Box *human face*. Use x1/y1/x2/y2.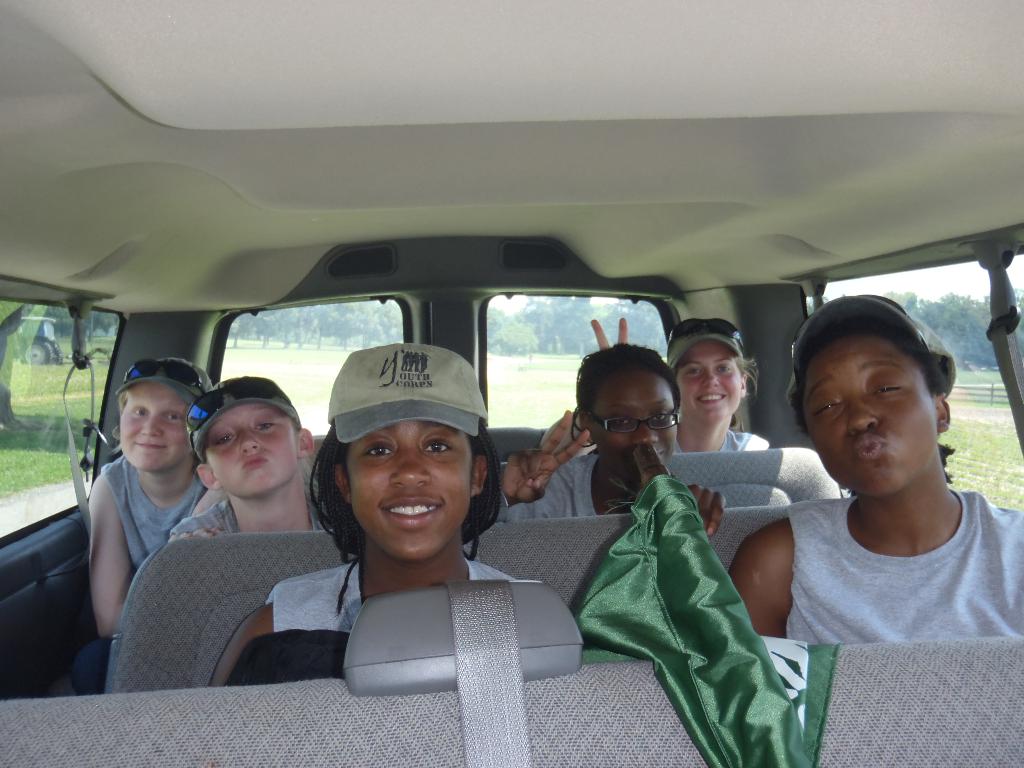
202/408/300/497.
